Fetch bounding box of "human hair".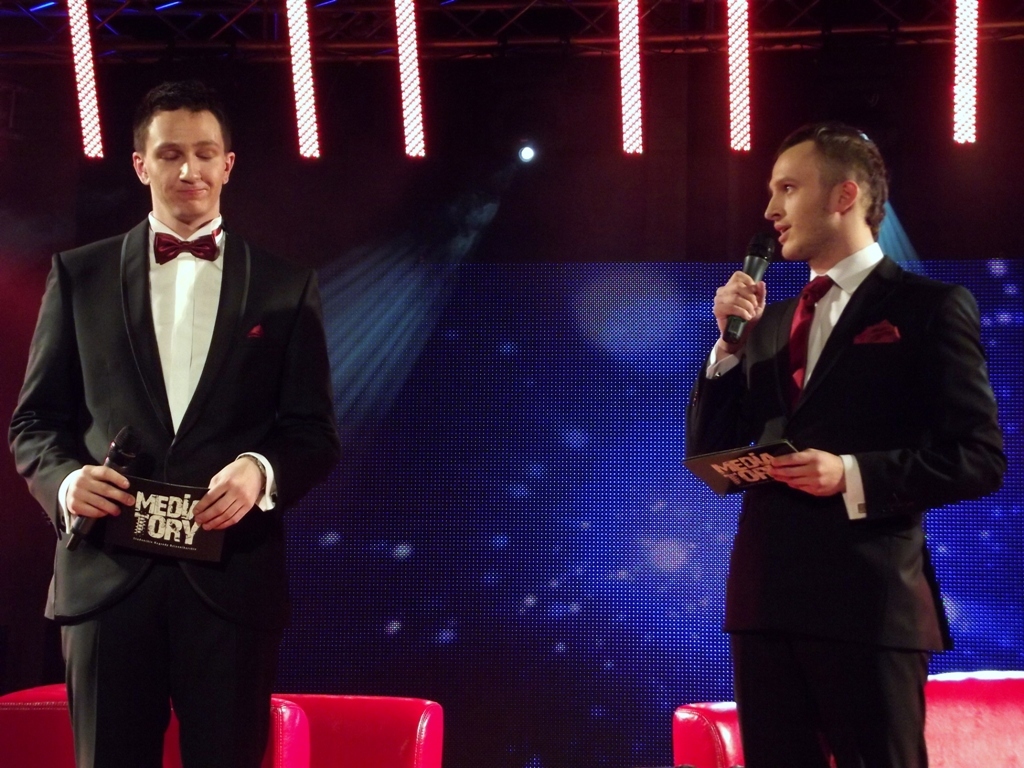
Bbox: (770, 123, 898, 266).
